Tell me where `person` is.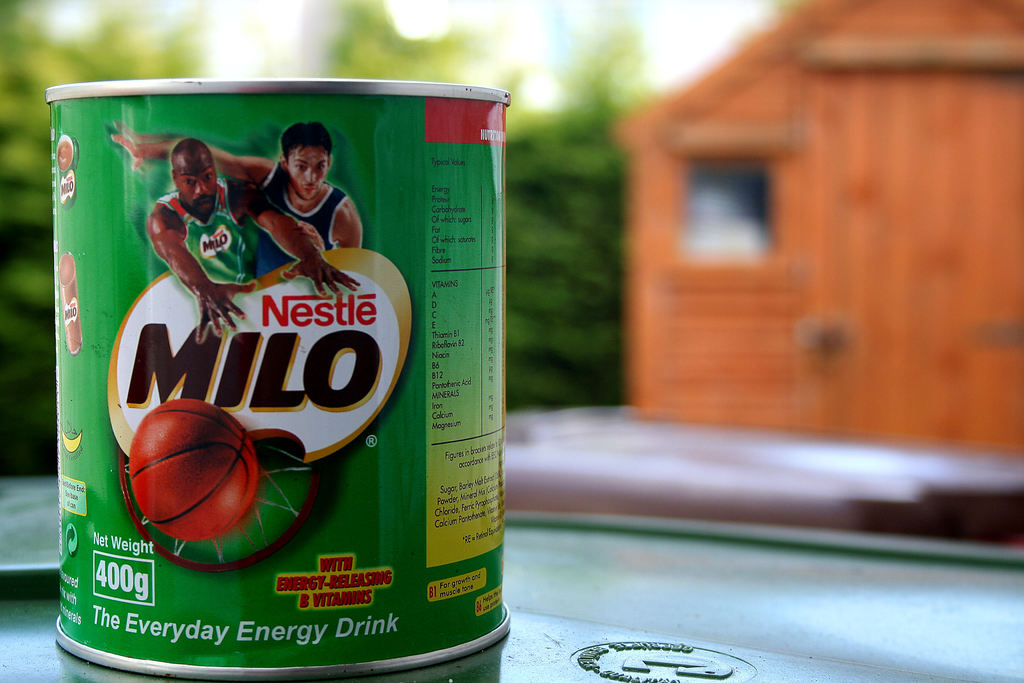
`person` is at <region>111, 117, 363, 254</region>.
